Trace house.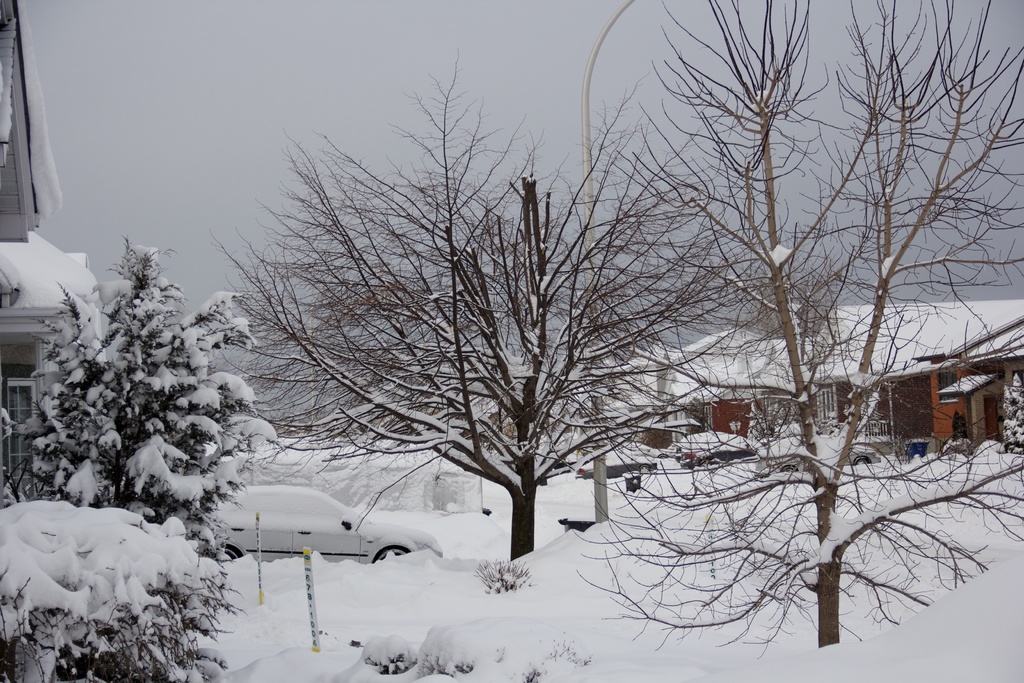
Traced to crop(700, 299, 1023, 459).
